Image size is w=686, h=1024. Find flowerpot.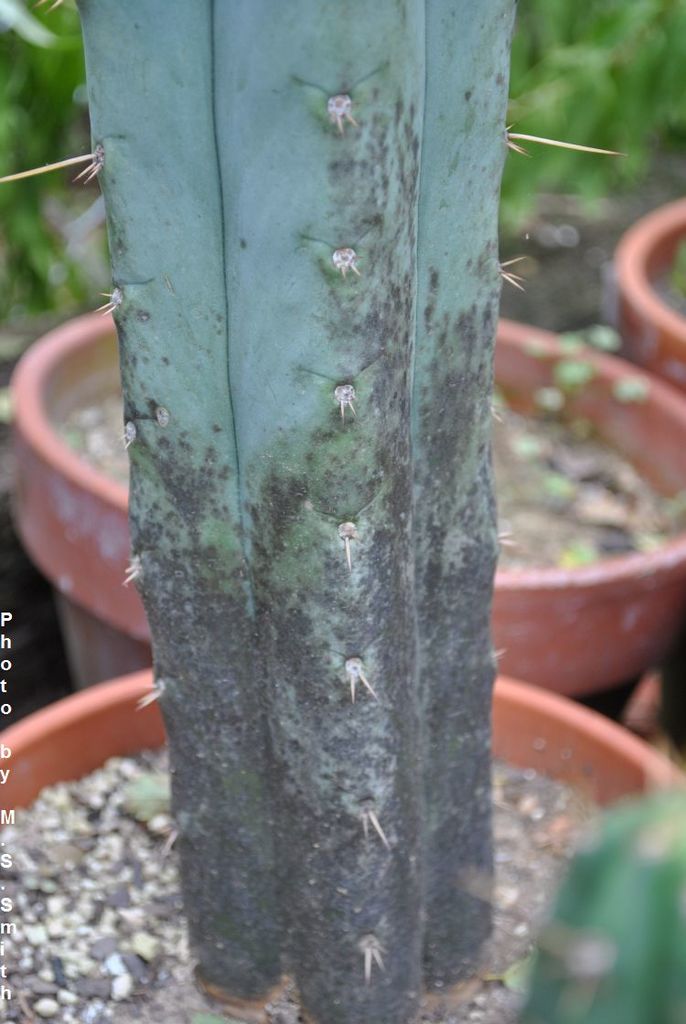
<box>8,303,685,691</box>.
